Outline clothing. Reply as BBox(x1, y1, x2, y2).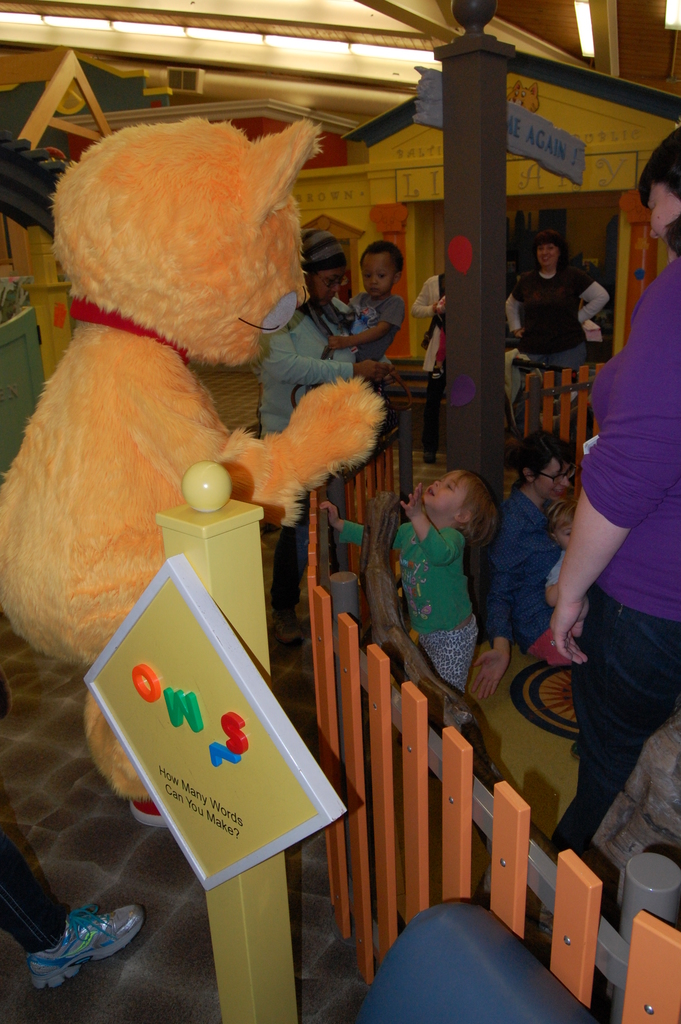
BBox(513, 268, 603, 365).
